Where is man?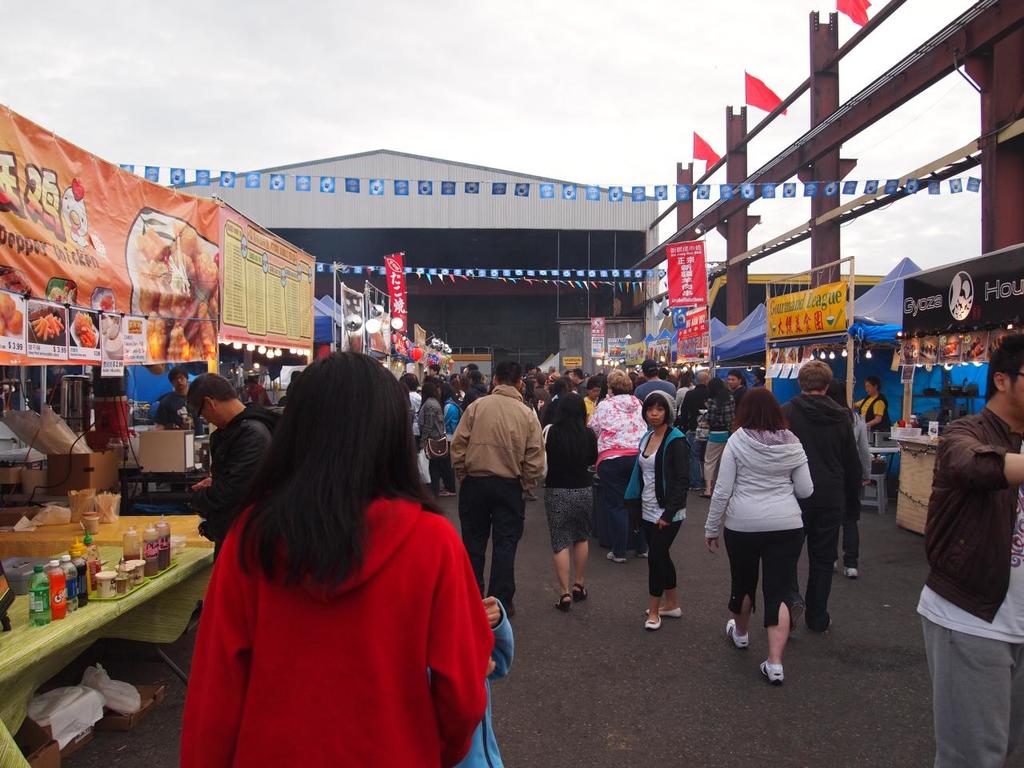
left=426, top=366, right=446, bottom=382.
